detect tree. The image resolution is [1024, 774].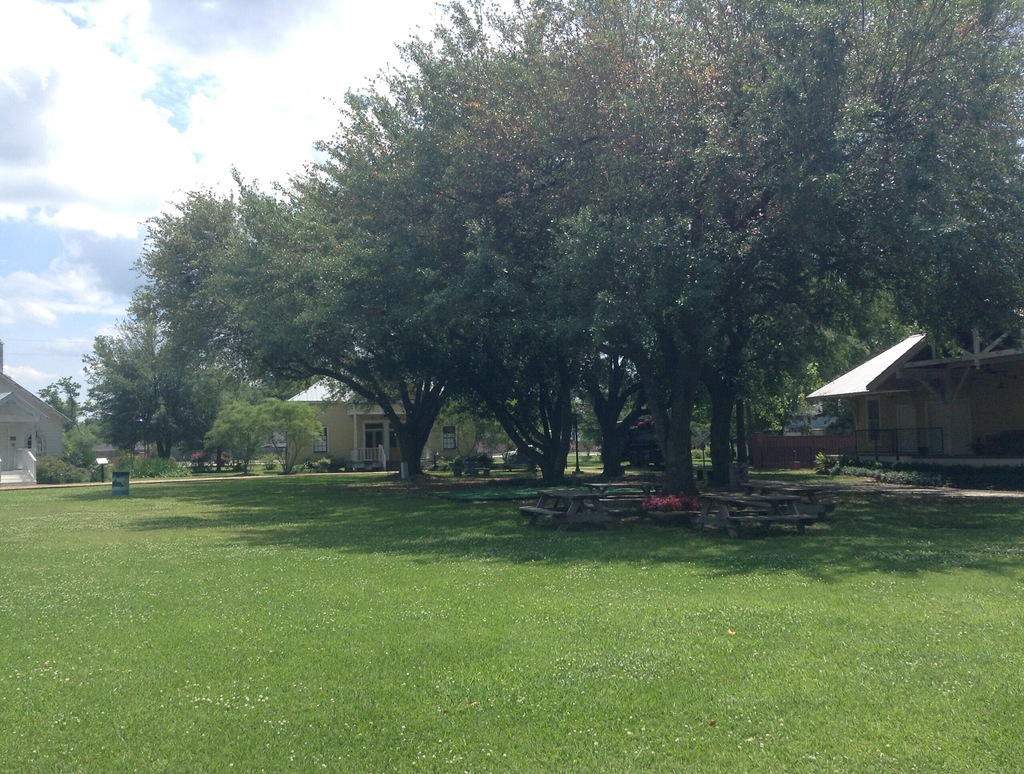
bbox(83, 296, 202, 472).
